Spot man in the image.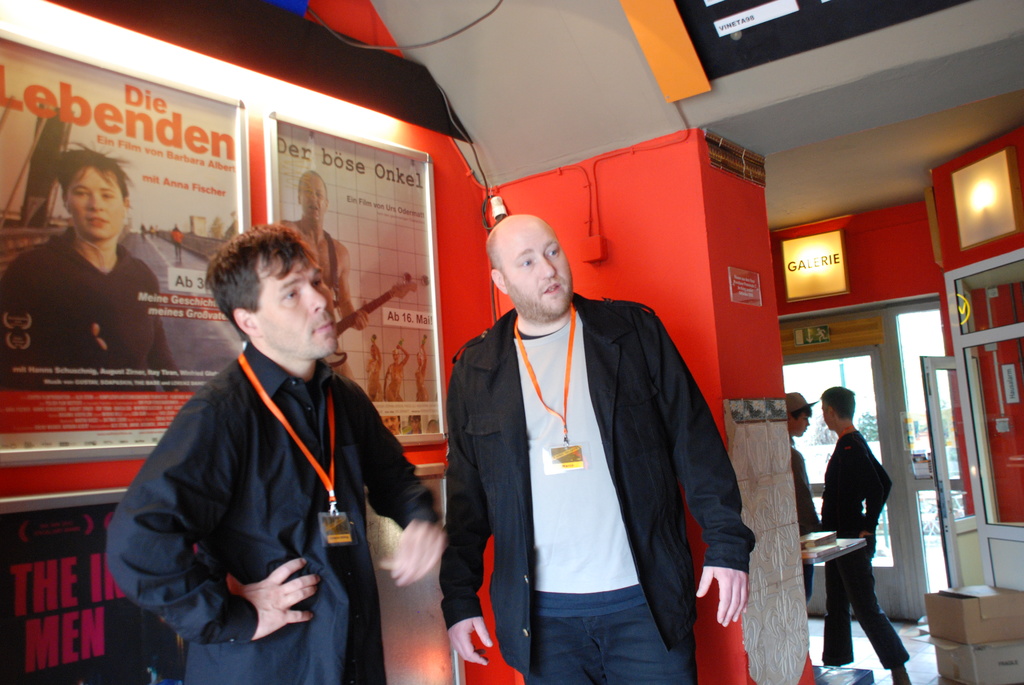
man found at bbox=[780, 390, 821, 598].
